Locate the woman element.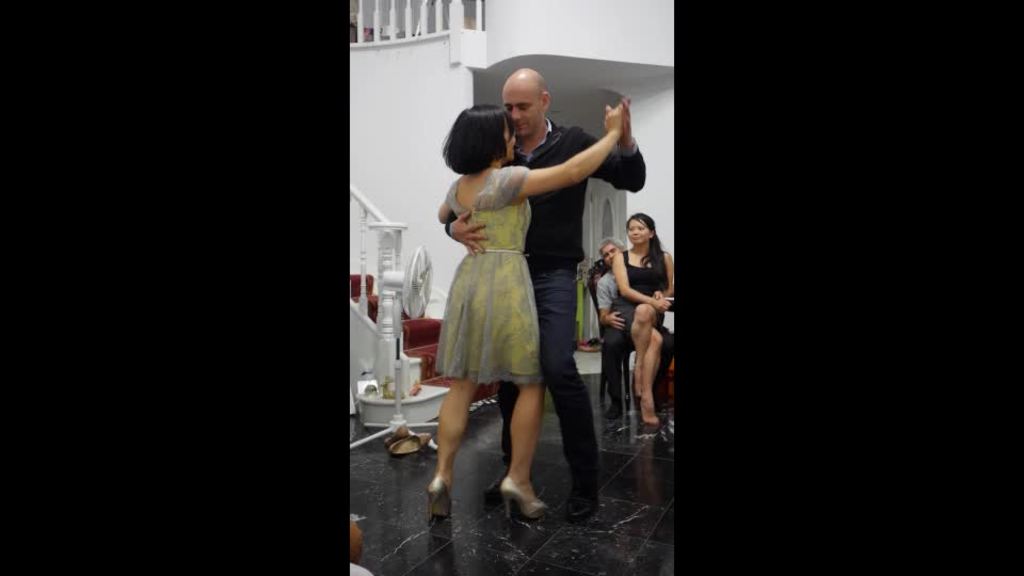
Element bbox: box(425, 71, 598, 505).
